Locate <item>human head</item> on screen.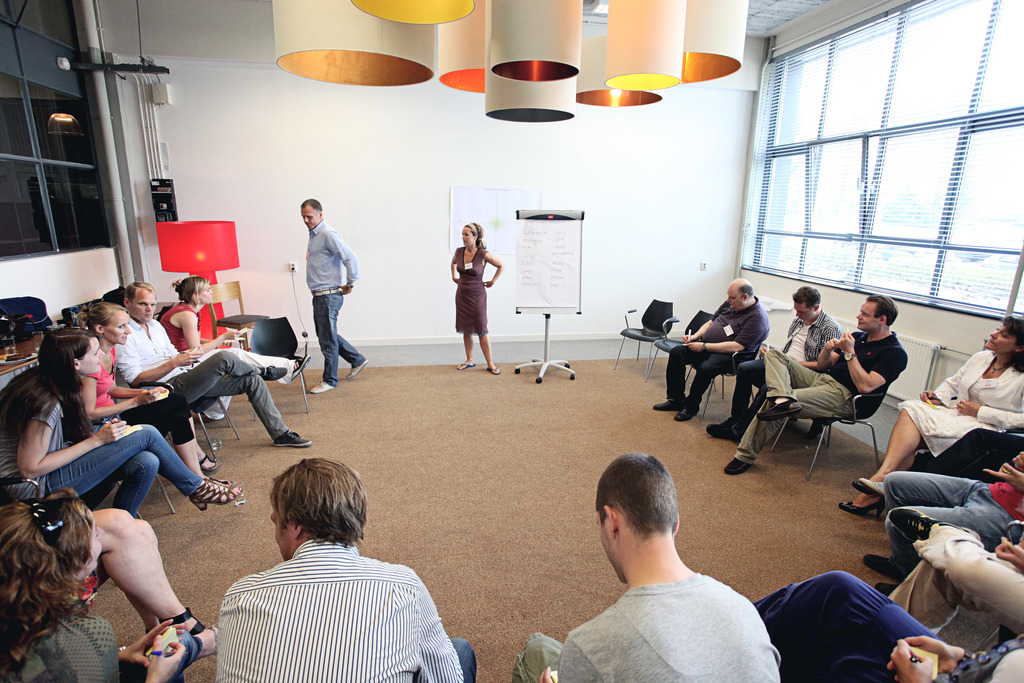
On screen at 456 222 485 248.
